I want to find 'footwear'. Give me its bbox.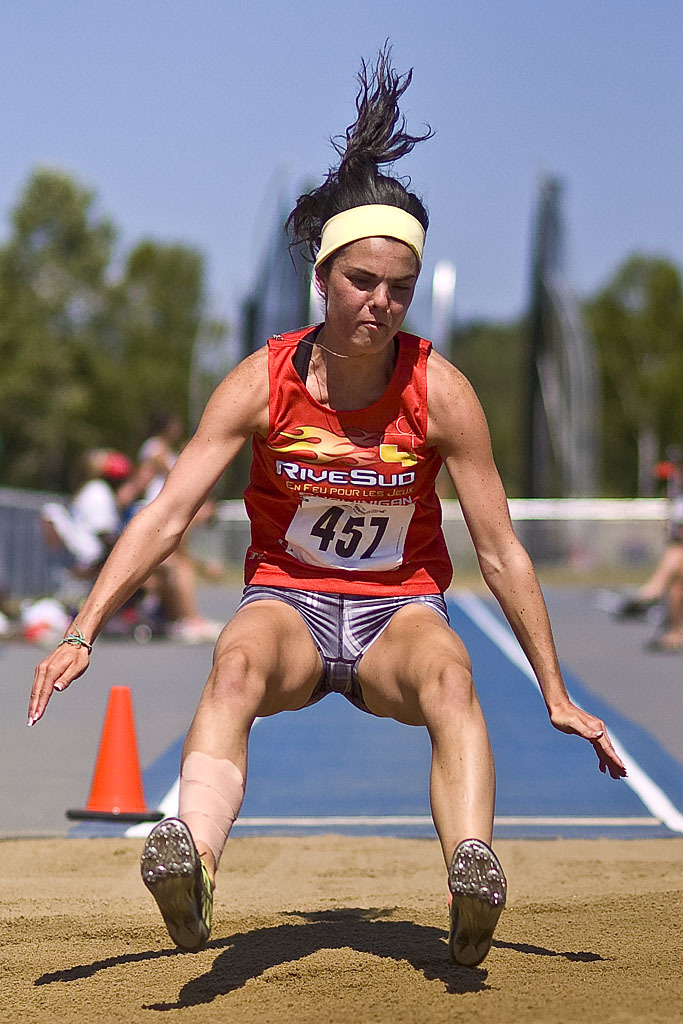
[142, 818, 211, 944].
